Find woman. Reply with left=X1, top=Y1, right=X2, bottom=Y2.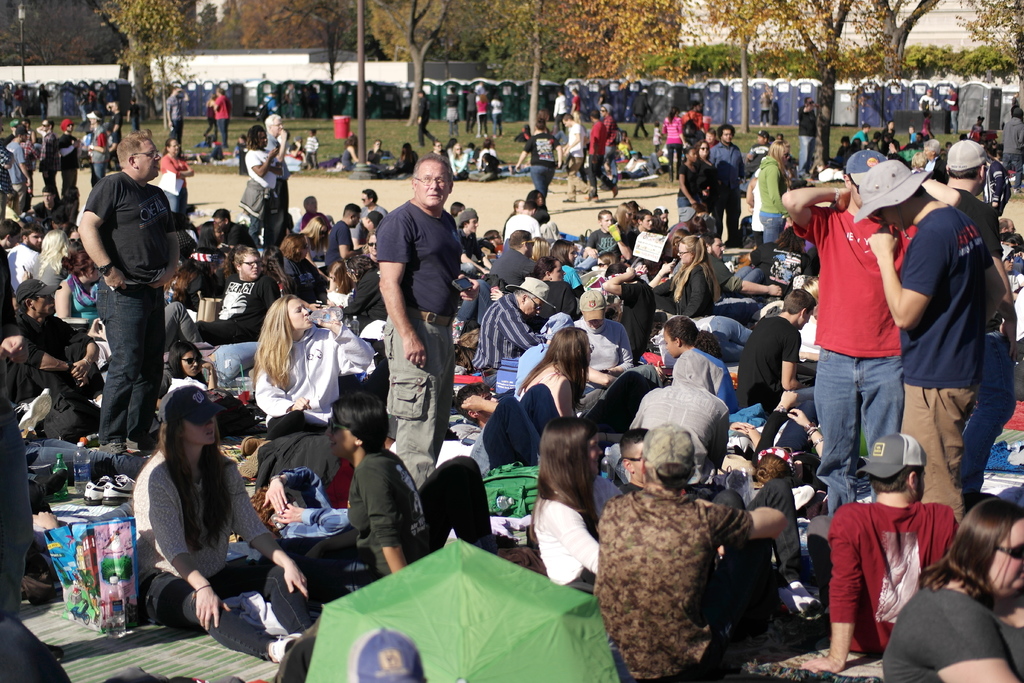
left=200, top=219, right=234, bottom=260.
